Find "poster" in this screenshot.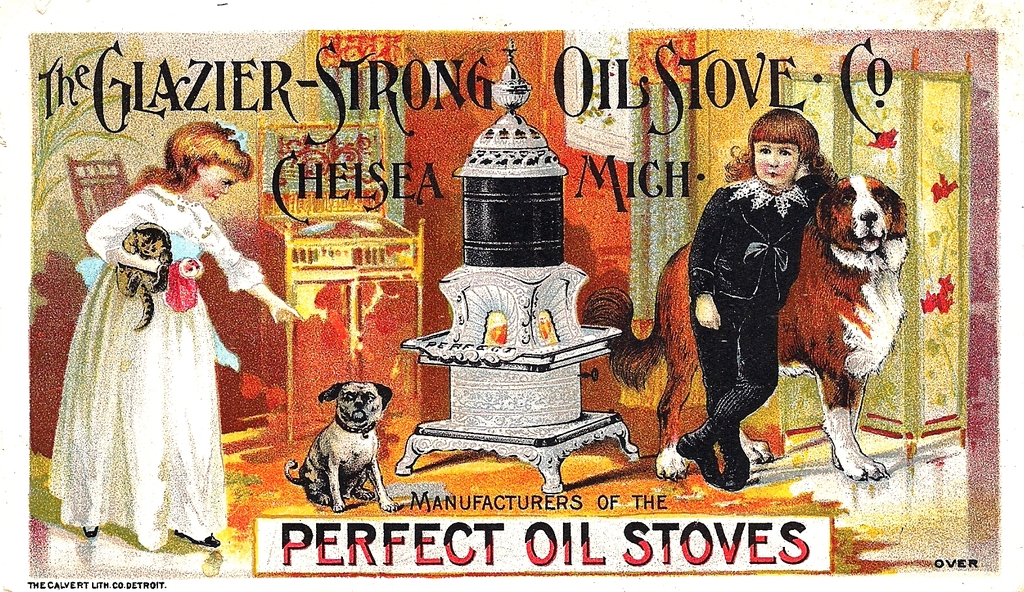
The bounding box for "poster" is pyautogui.locateOnScreen(6, 0, 1023, 591).
